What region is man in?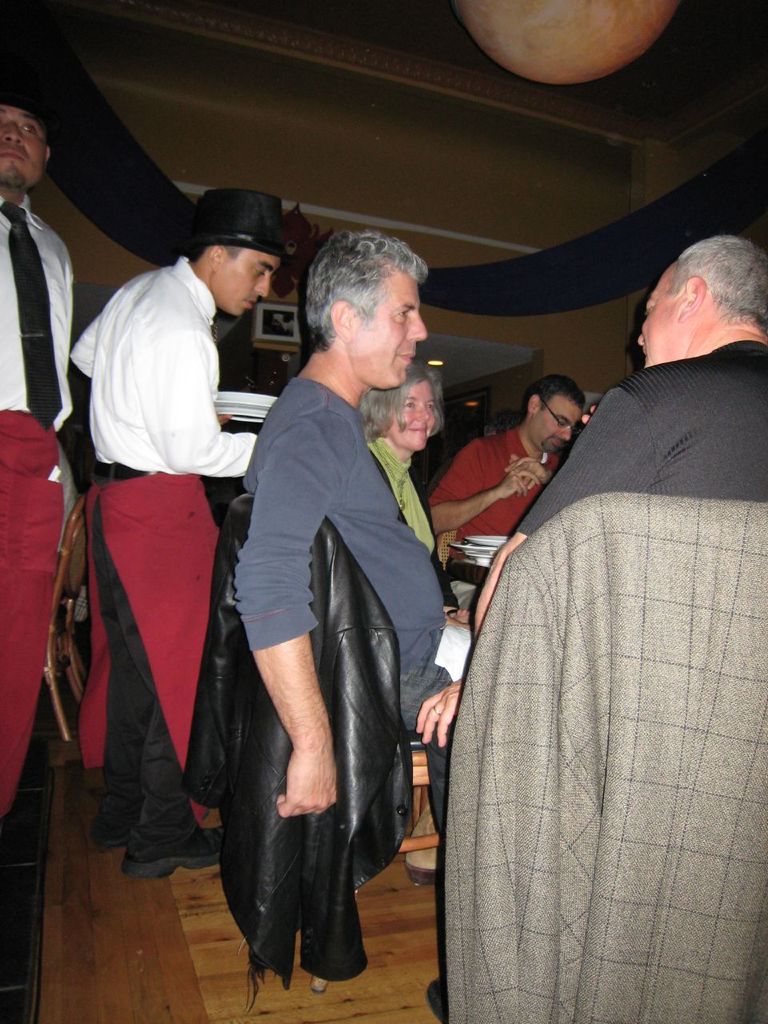
box(411, 237, 767, 1012).
